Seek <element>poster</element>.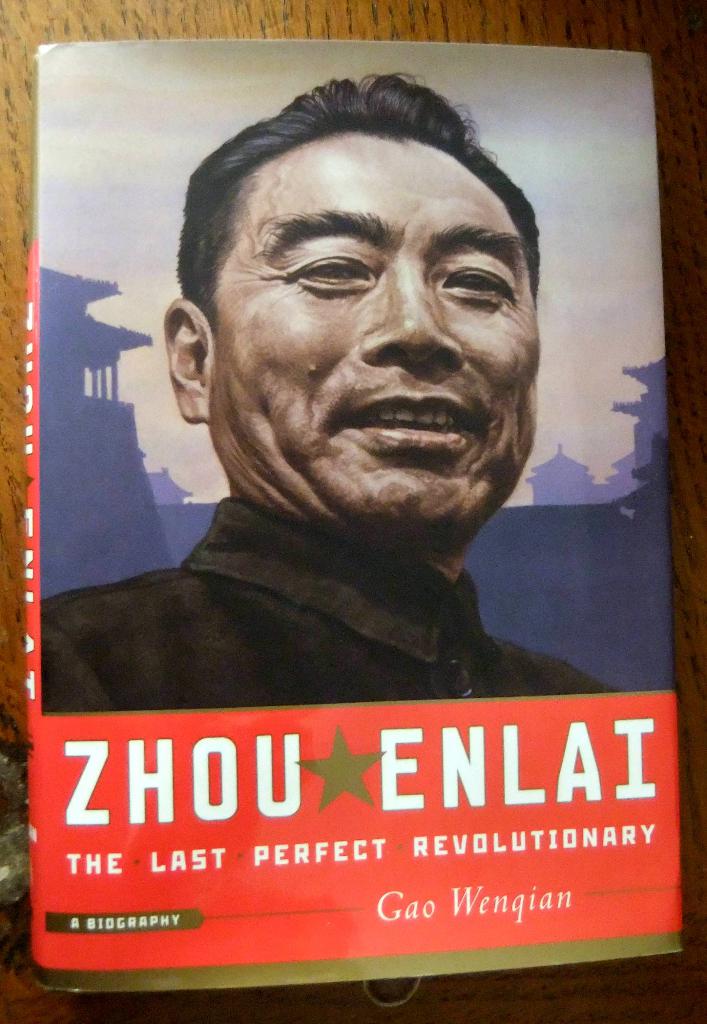
22/33/688/972.
